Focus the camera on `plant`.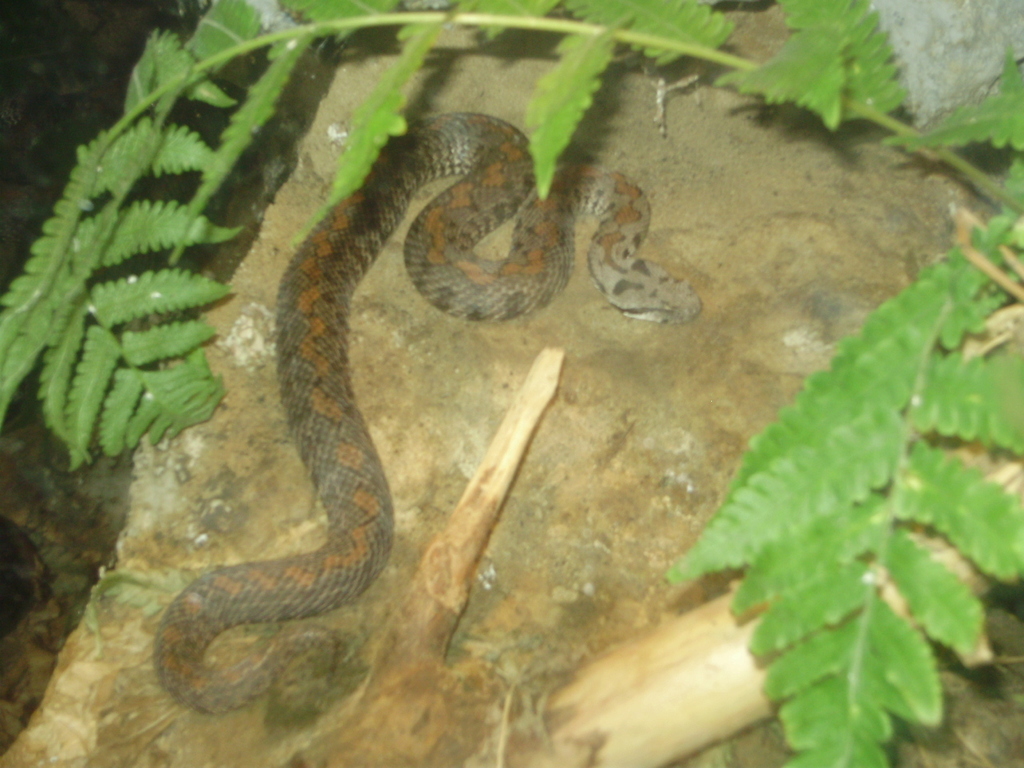
Focus region: x1=0, y1=0, x2=1023, y2=767.
